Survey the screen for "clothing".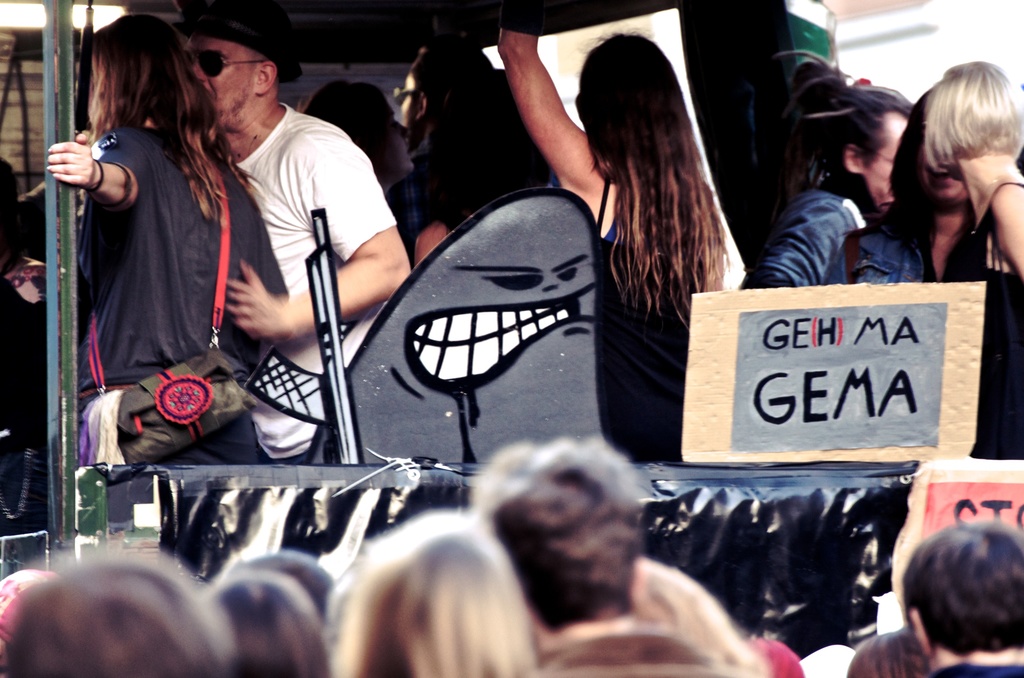
Survey found: (left=547, top=181, right=708, bottom=463).
